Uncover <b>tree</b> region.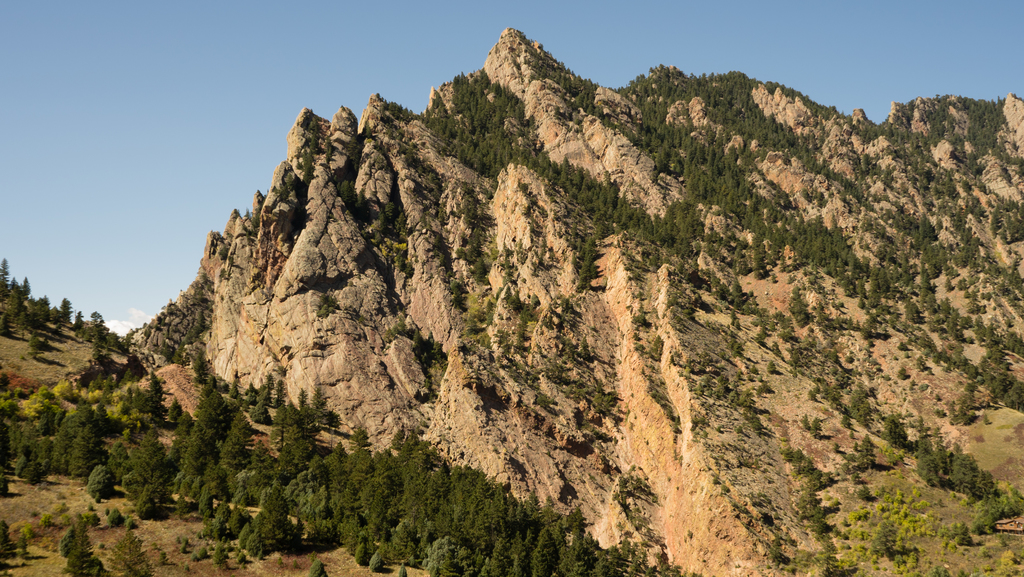
Uncovered: <bbox>24, 293, 54, 339</bbox>.
